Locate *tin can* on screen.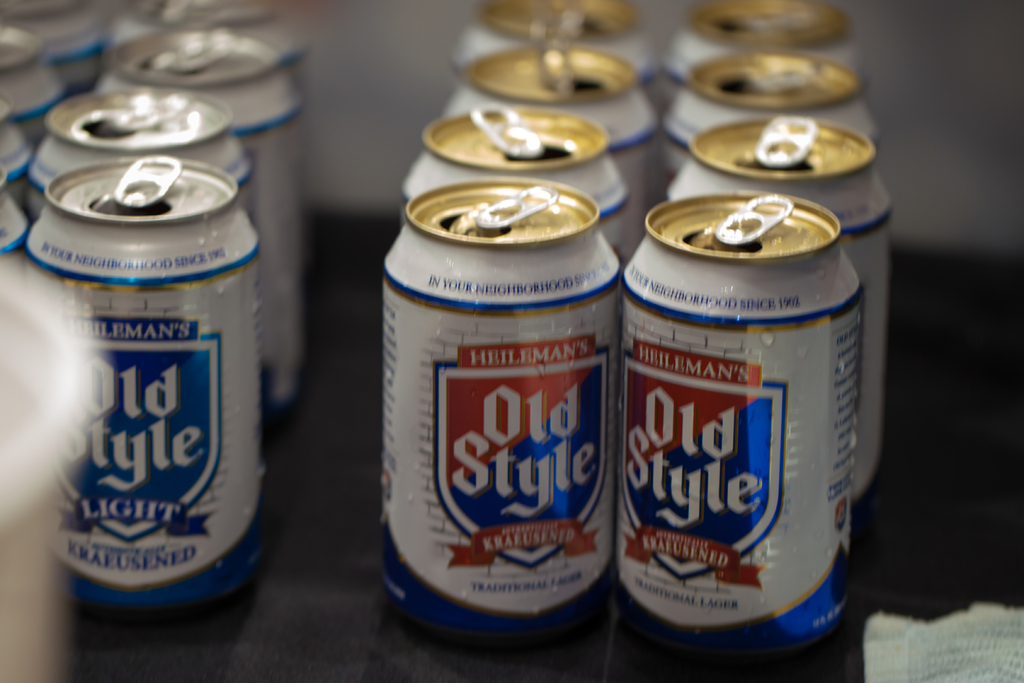
On screen at 456, 0, 641, 73.
